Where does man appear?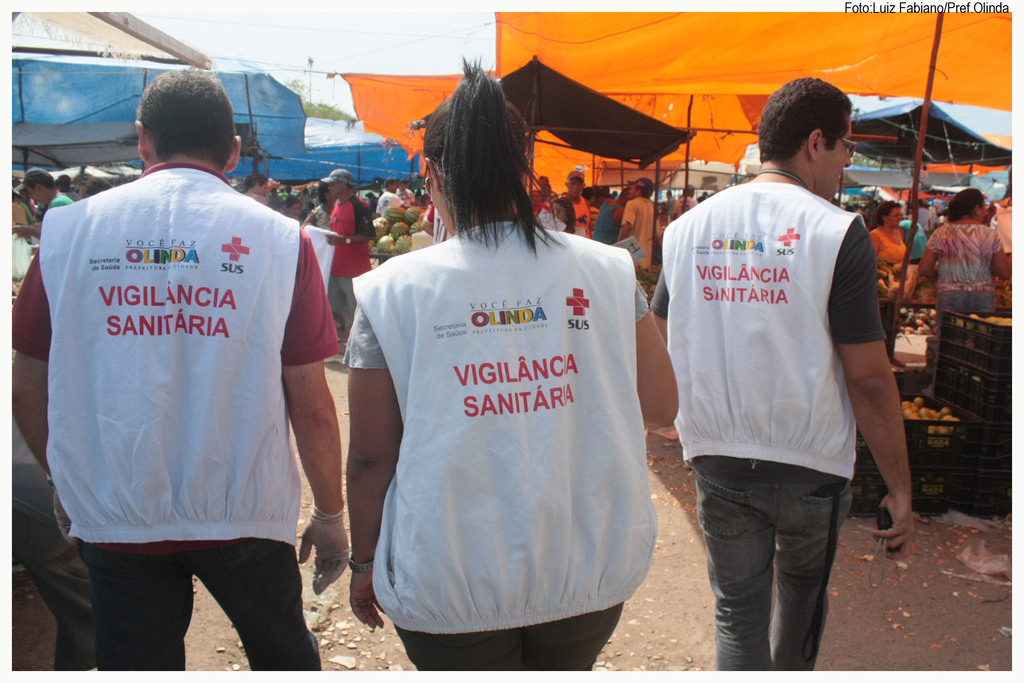
Appears at 910/197/930/236.
